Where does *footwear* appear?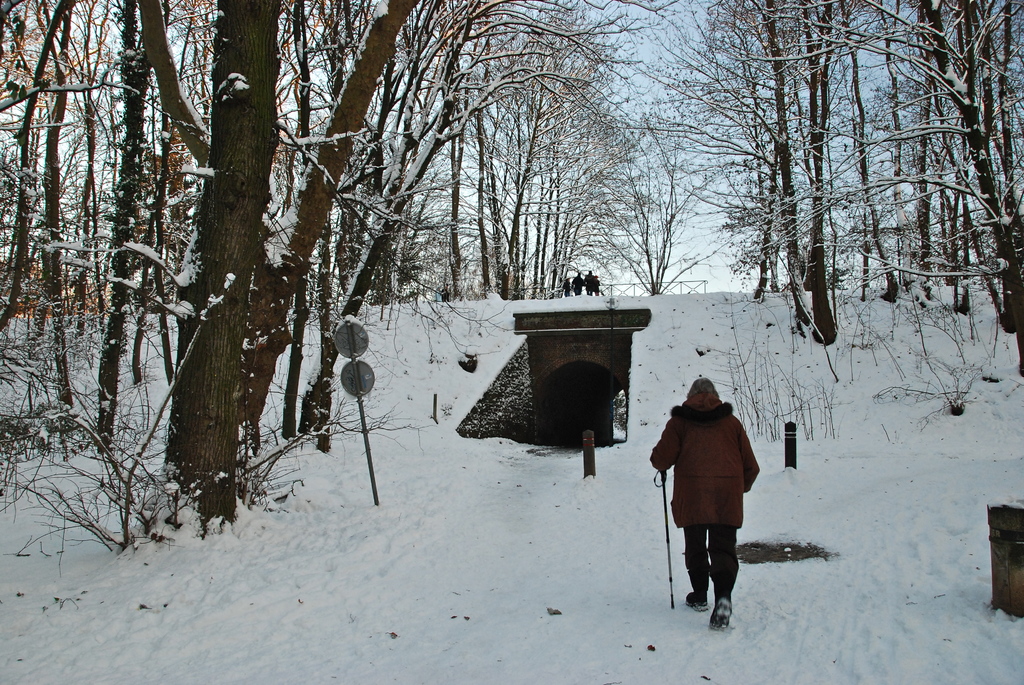
Appears at {"left": 707, "top": 601, "right": 732, "bottom": 629}.
